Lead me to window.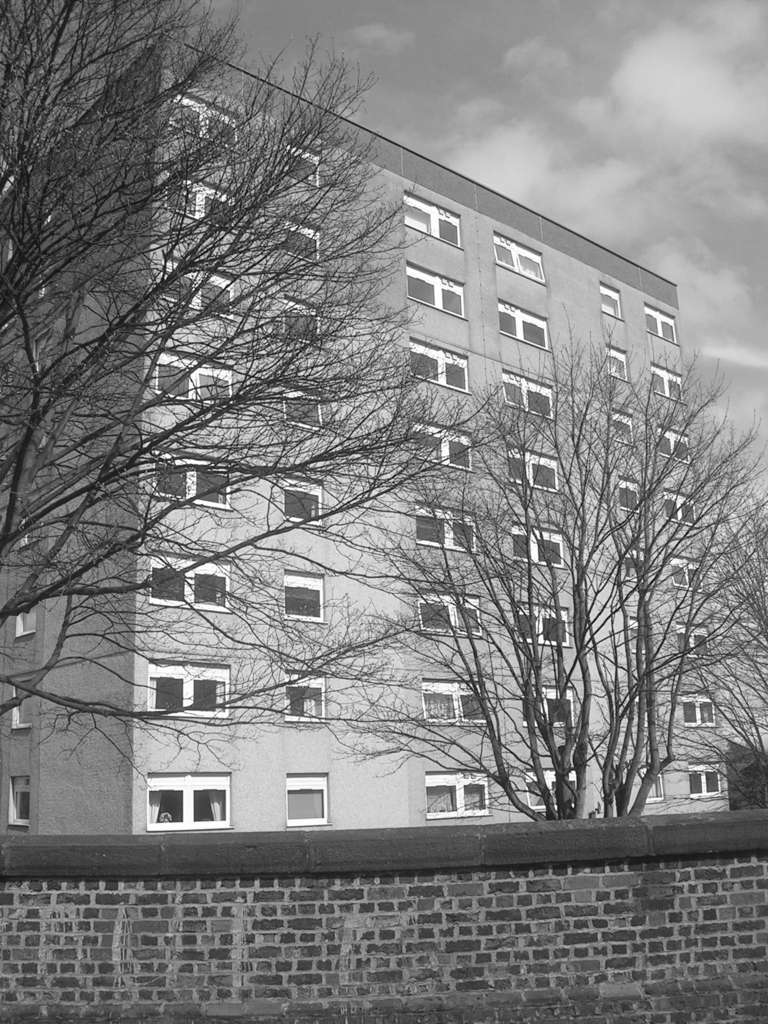
Lead to [497,297,550,353].
